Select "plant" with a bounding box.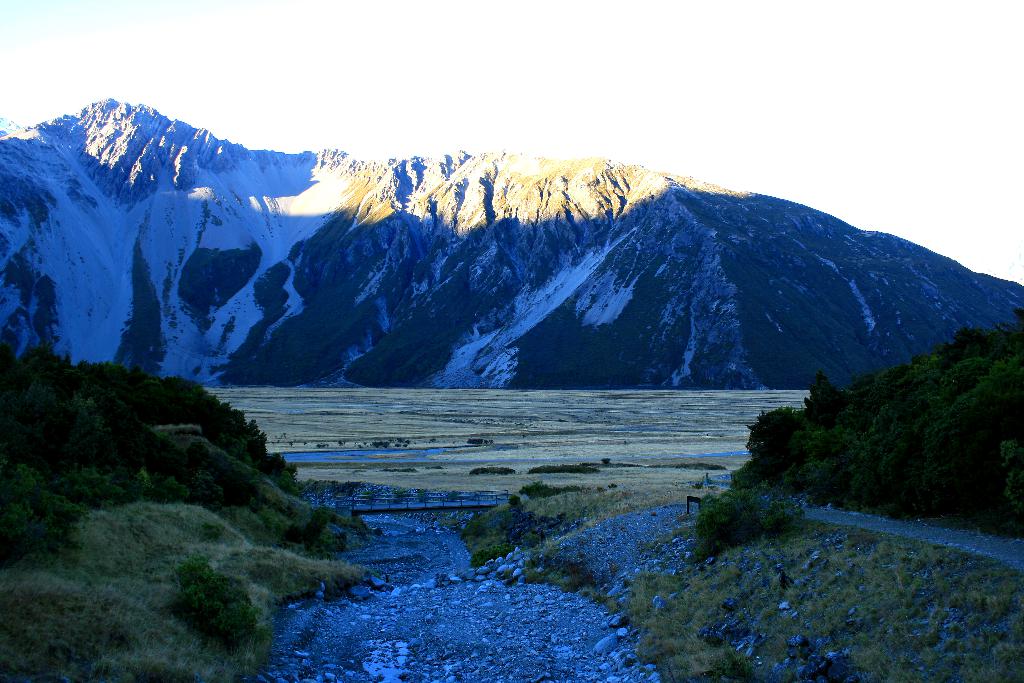
681, 304, 1023, 551.
